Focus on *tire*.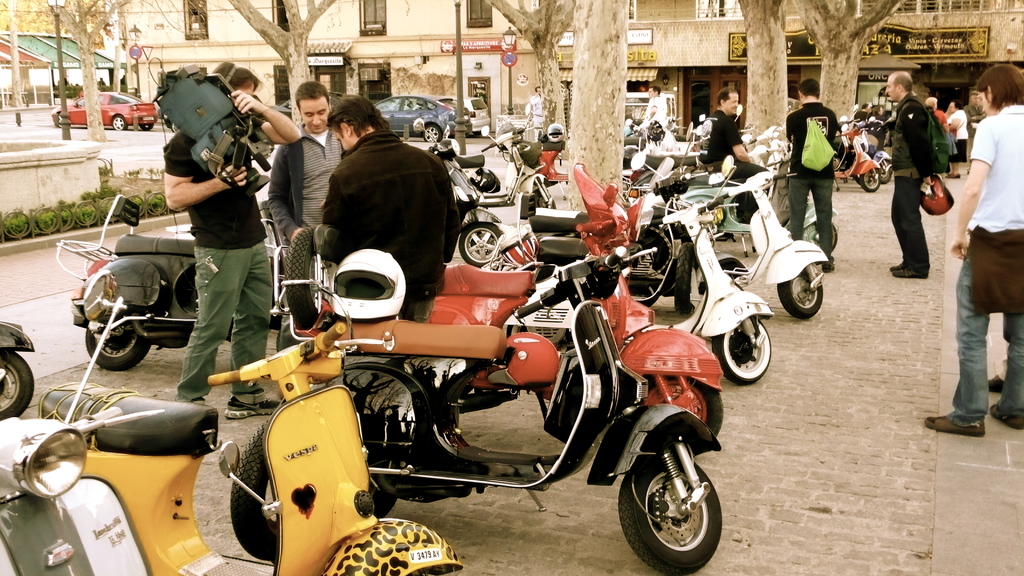
Focused at bbox=[713, 316, 772, 385].
